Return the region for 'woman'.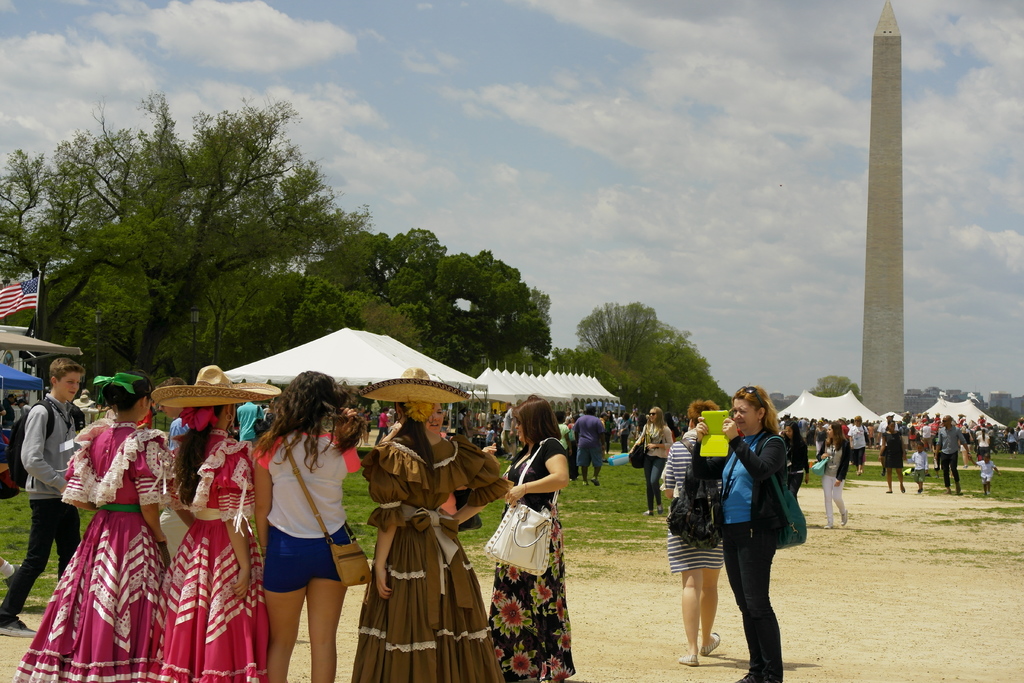
box(149, 356, 278, 682).
